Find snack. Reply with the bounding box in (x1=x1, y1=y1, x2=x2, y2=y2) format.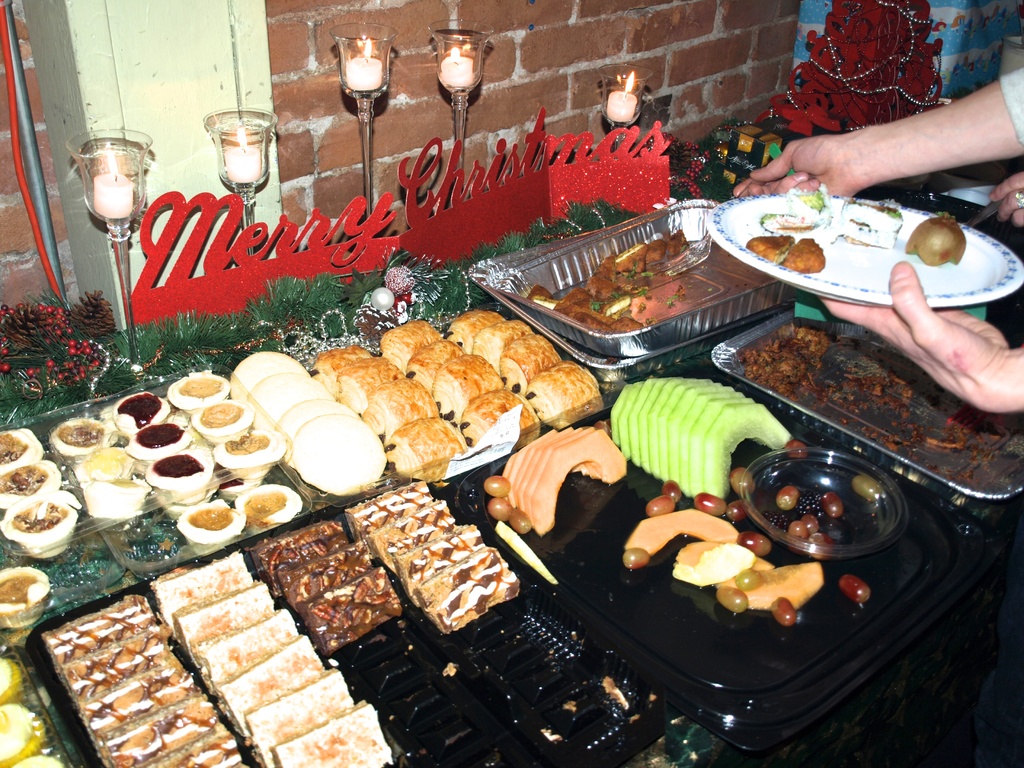
(x1=343, y1=359, x2=400, y2=415).
